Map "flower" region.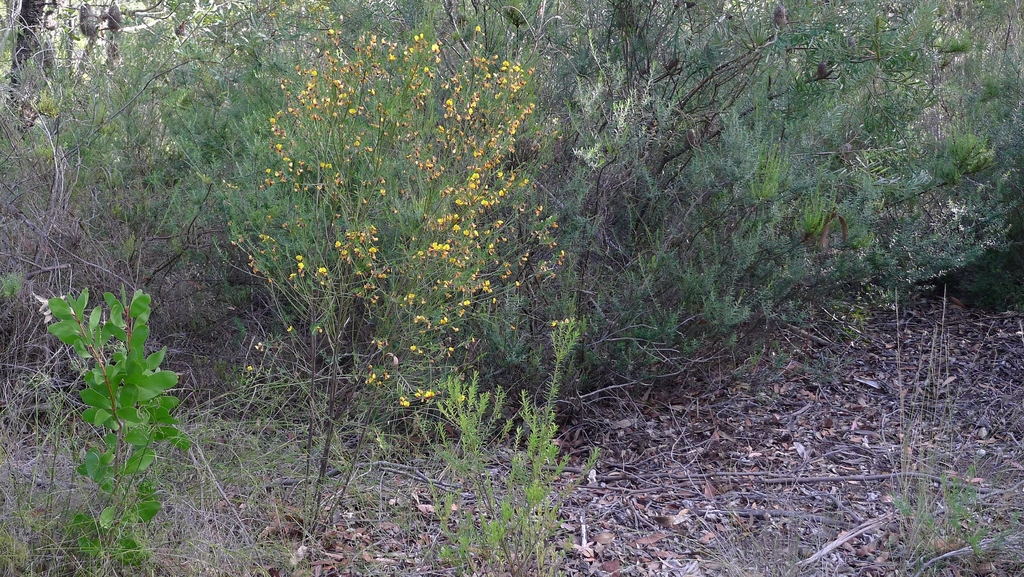
Mapped to left=366, top=371, right=380, bottom=385.
